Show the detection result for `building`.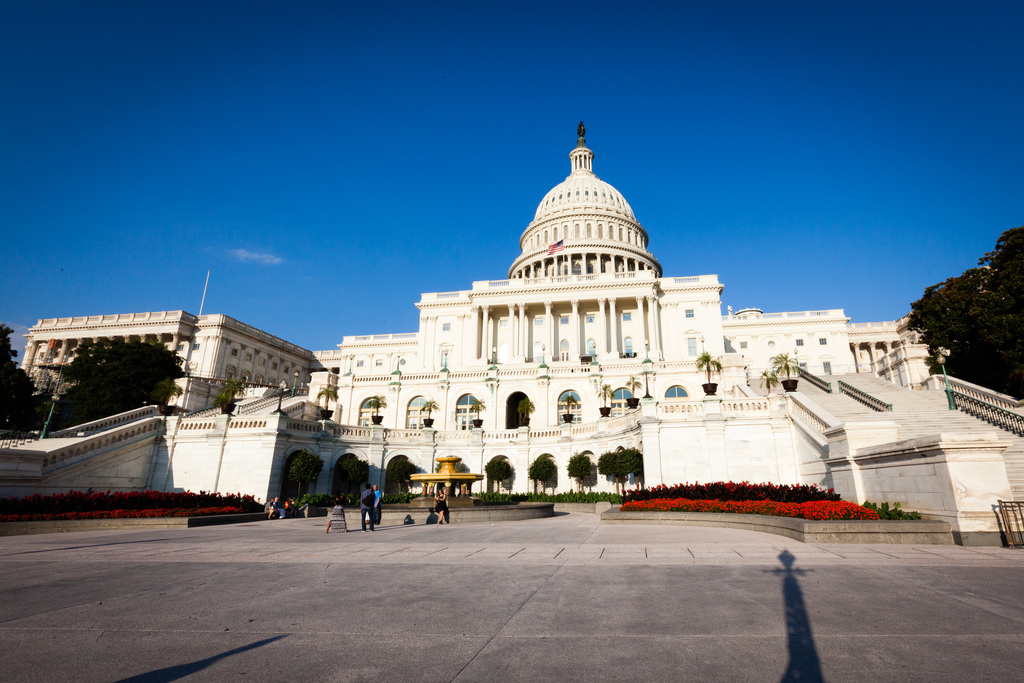
select_region(25, 270, 319, 418).
